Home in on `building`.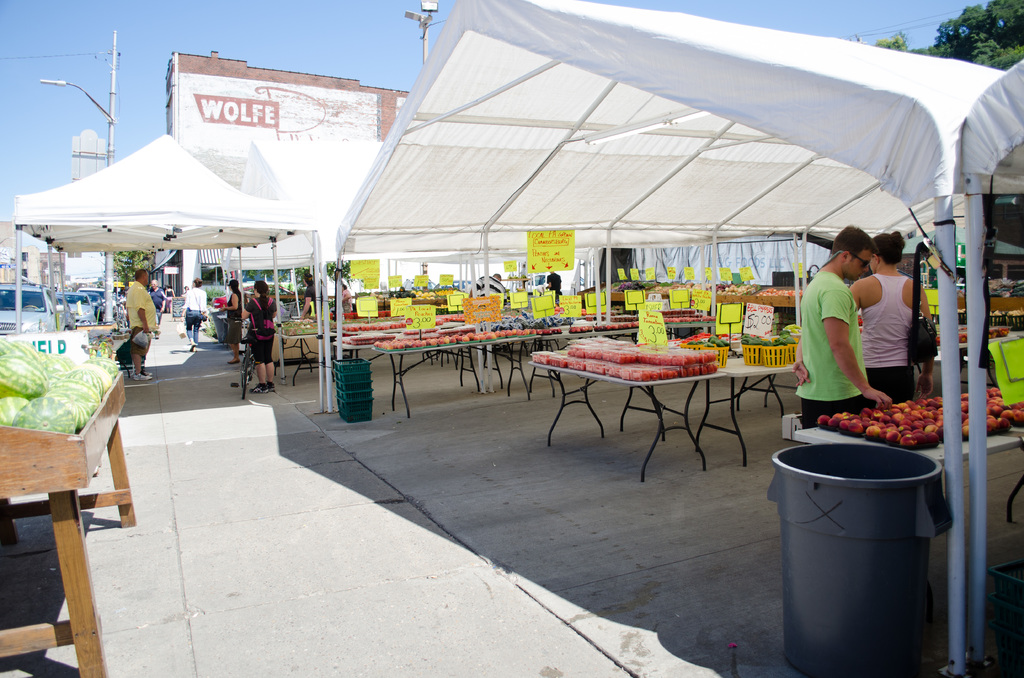
Homed in at l=0, t=218, r=15, b=287.
